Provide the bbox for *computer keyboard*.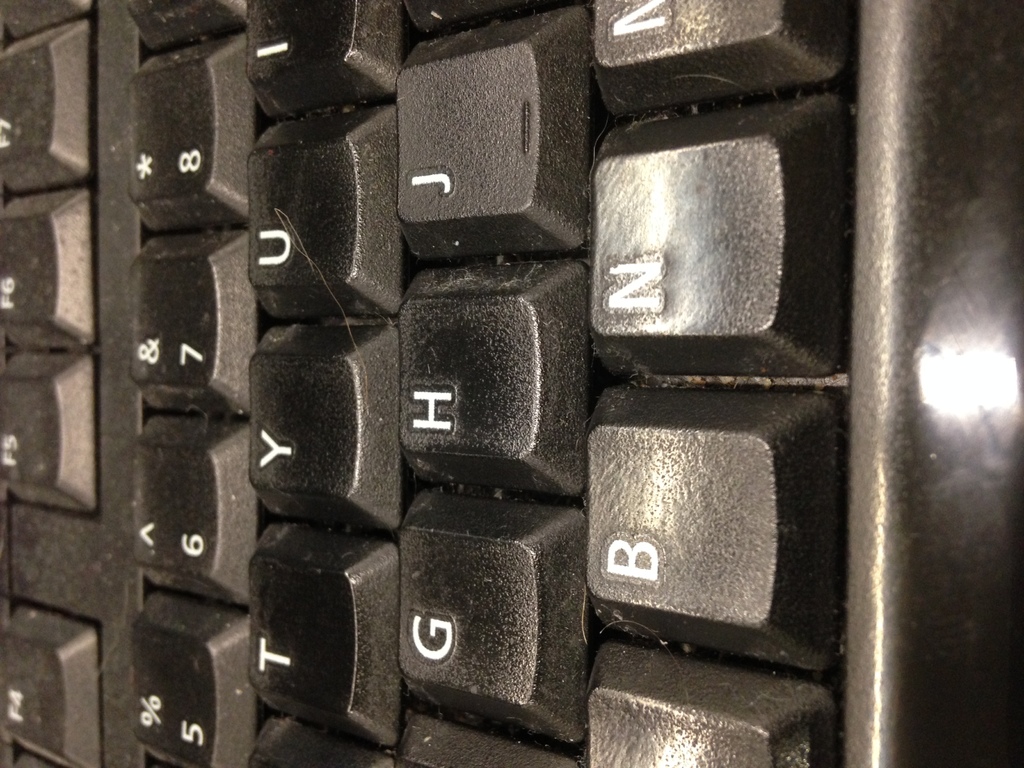
select_region(0, 0, 1023, 767).
